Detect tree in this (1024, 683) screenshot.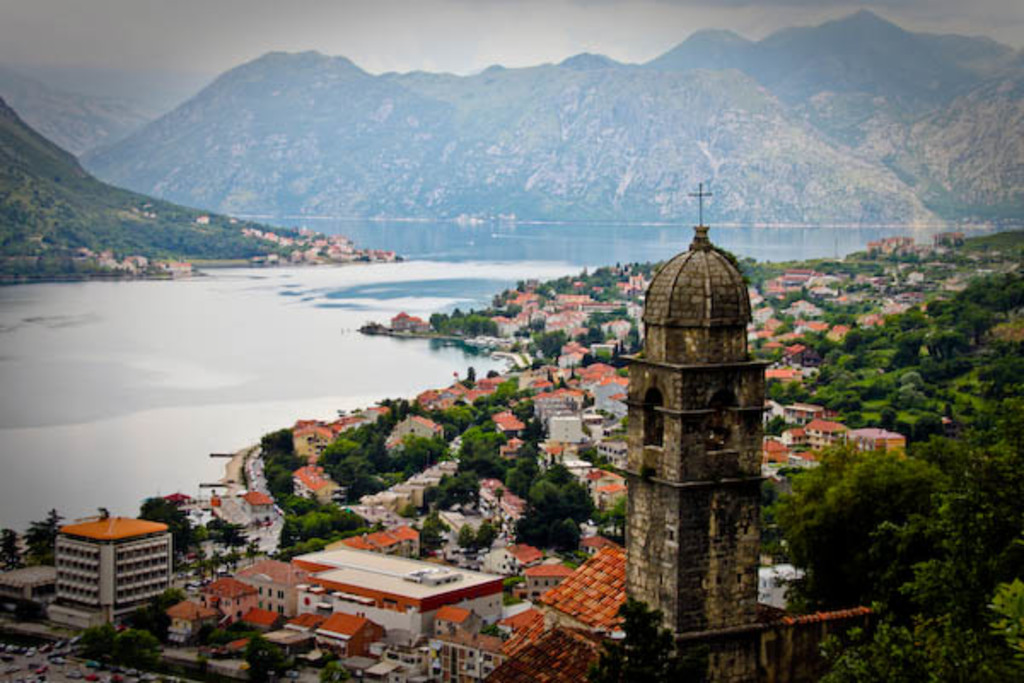
Detection: (0, 529, 22, 569).
